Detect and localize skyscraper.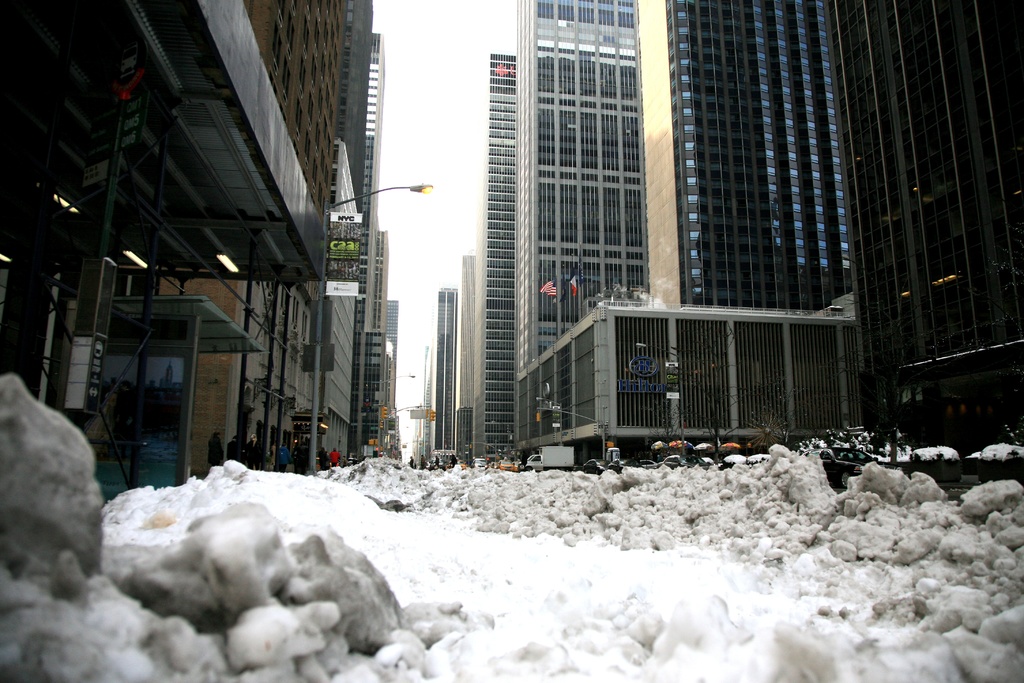
Localized at l=0, t=0, r=365, b=490.
